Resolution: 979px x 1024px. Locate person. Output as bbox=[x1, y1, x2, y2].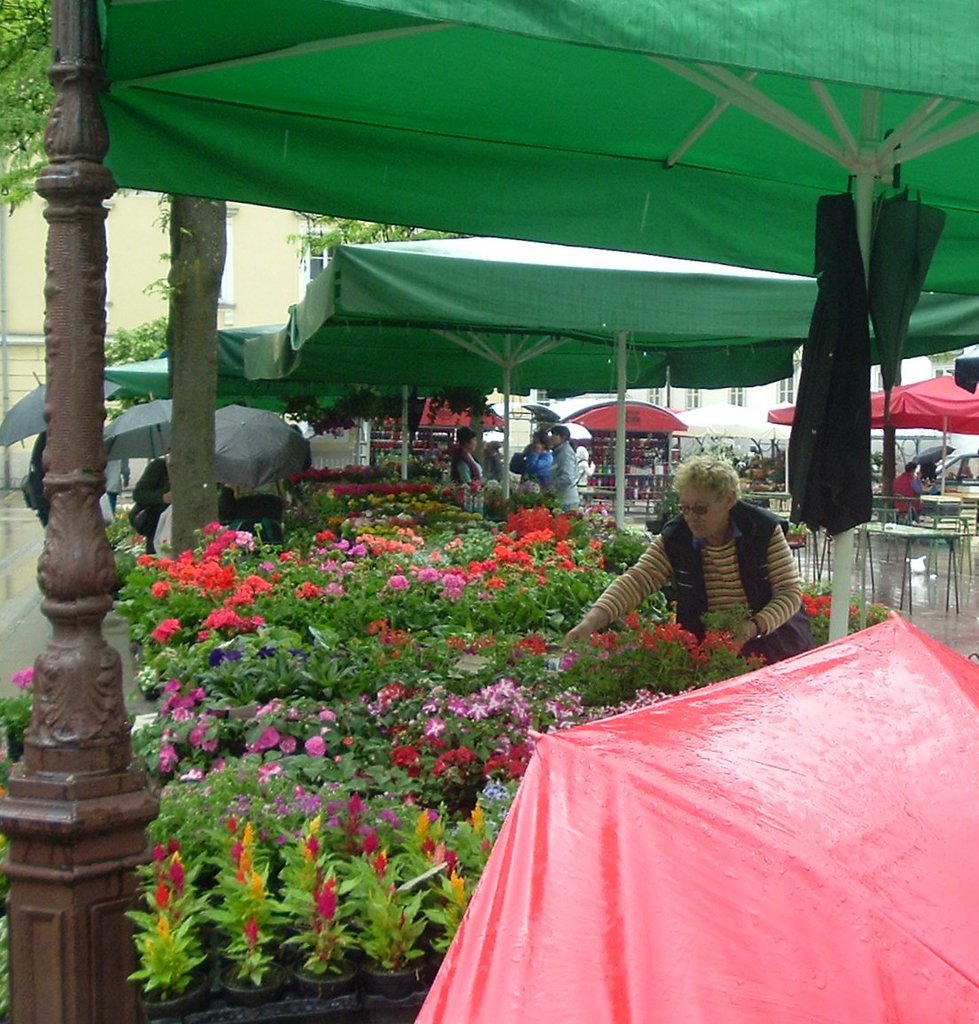
bbox=[916, 455, 939, 497].
